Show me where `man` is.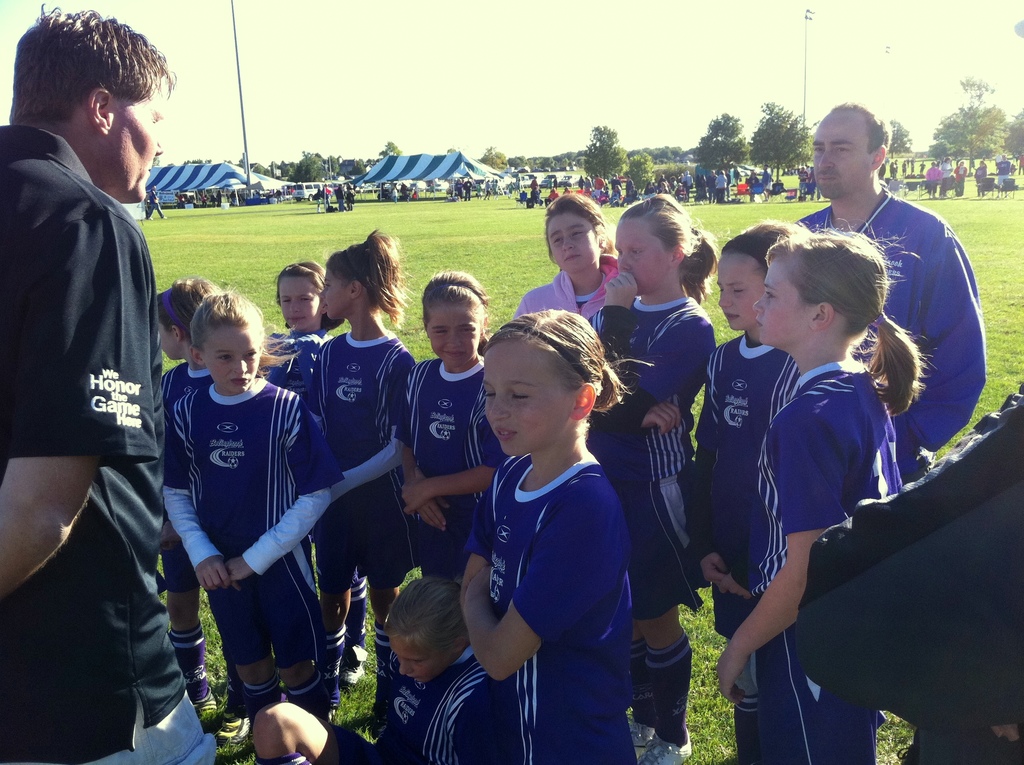
`man` is at <bbox>795, 106, 991, 483</bbox>.
